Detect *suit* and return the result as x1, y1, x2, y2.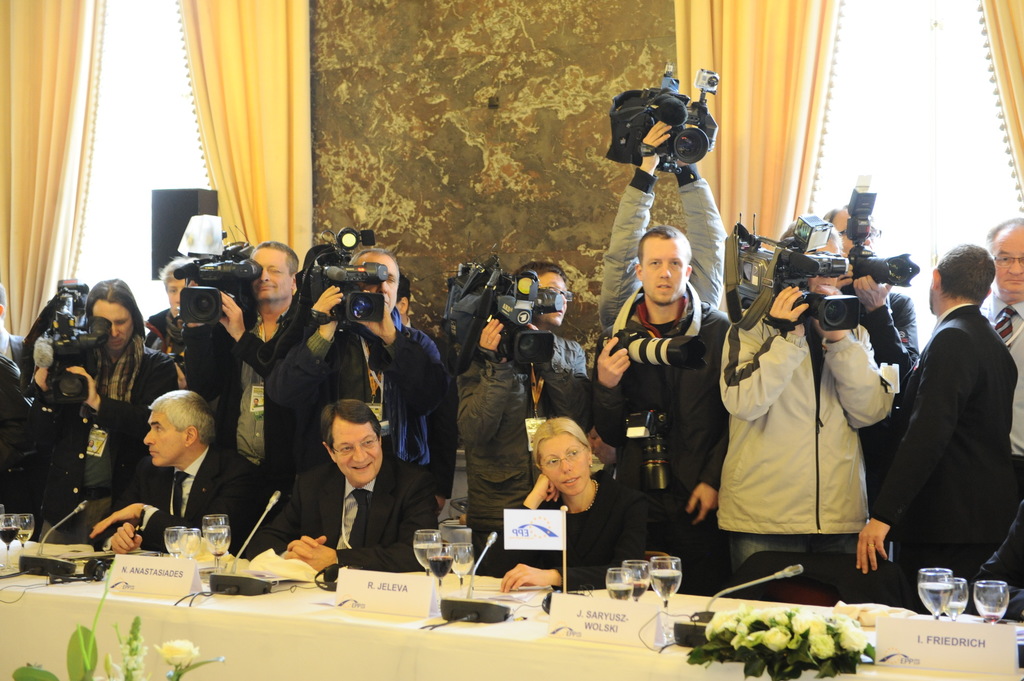
262, 448, 442, 574.
